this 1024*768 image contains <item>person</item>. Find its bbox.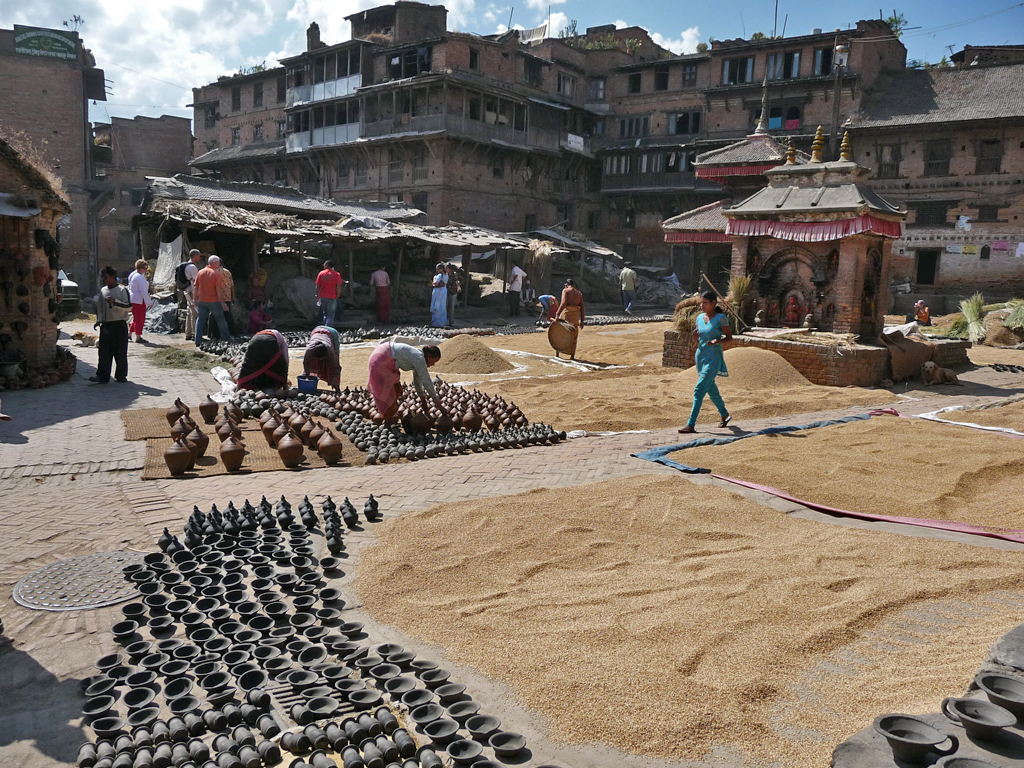
(616, 261, 639, 319).
